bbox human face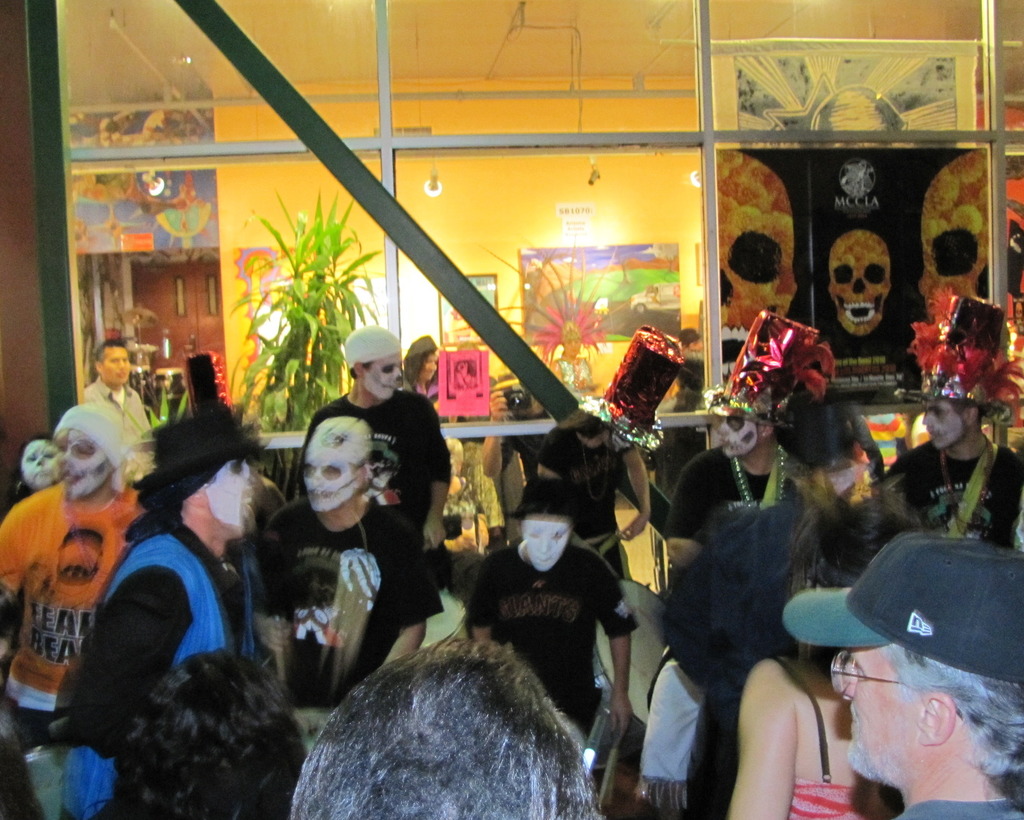
(520, 510, 574, 573)
